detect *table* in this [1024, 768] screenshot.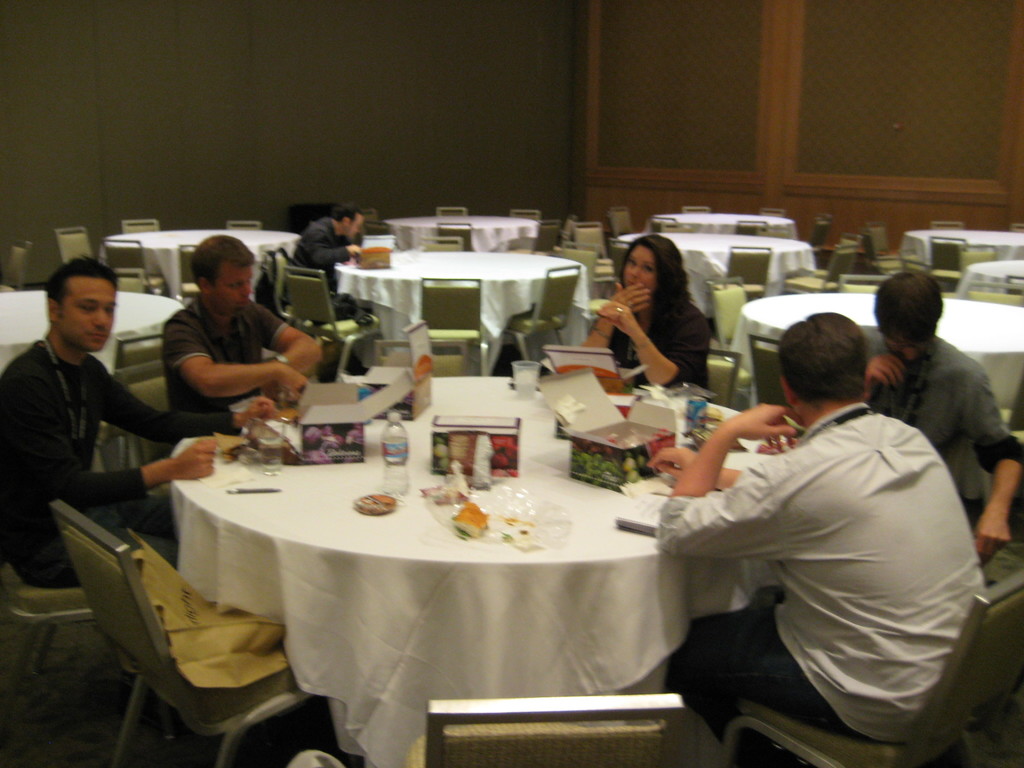
Detection: [131,415,753,751].
